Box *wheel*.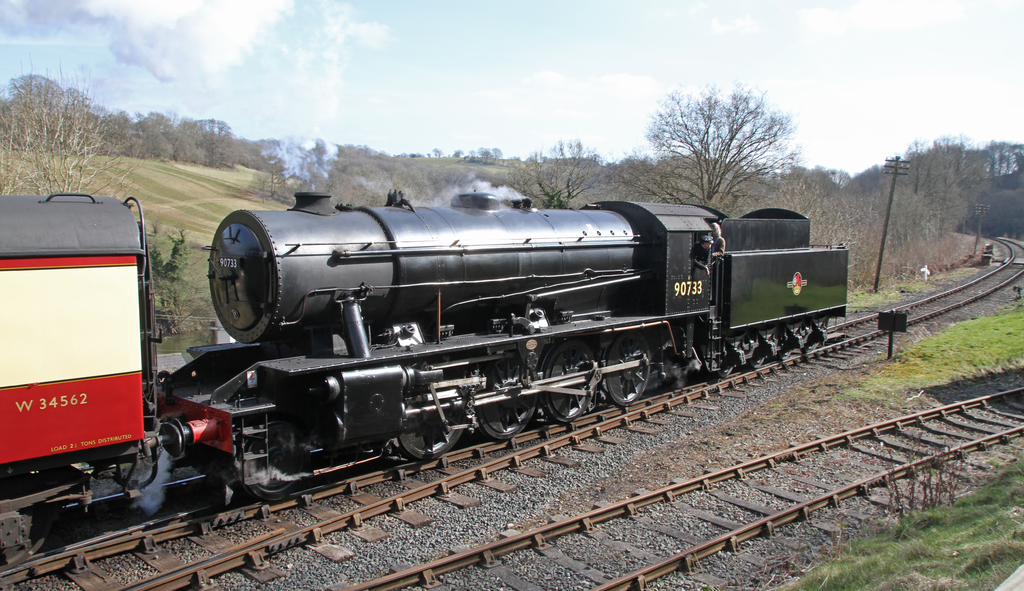
box(239, 432, 298, 503).
